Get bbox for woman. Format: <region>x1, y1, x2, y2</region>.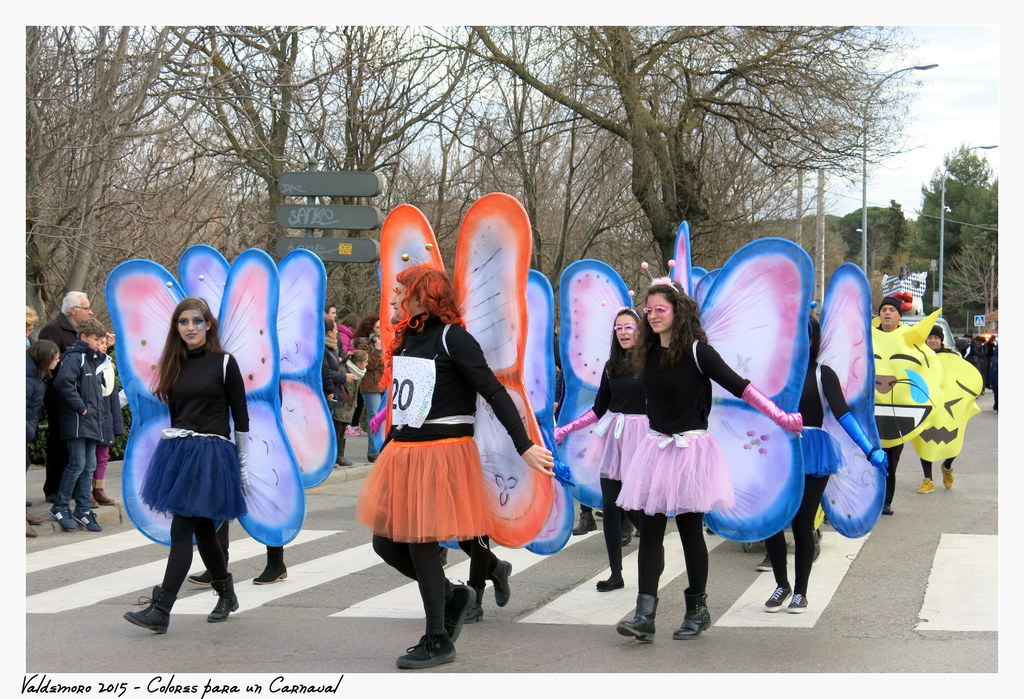
<region>608, 275, 804, 657</region>.
